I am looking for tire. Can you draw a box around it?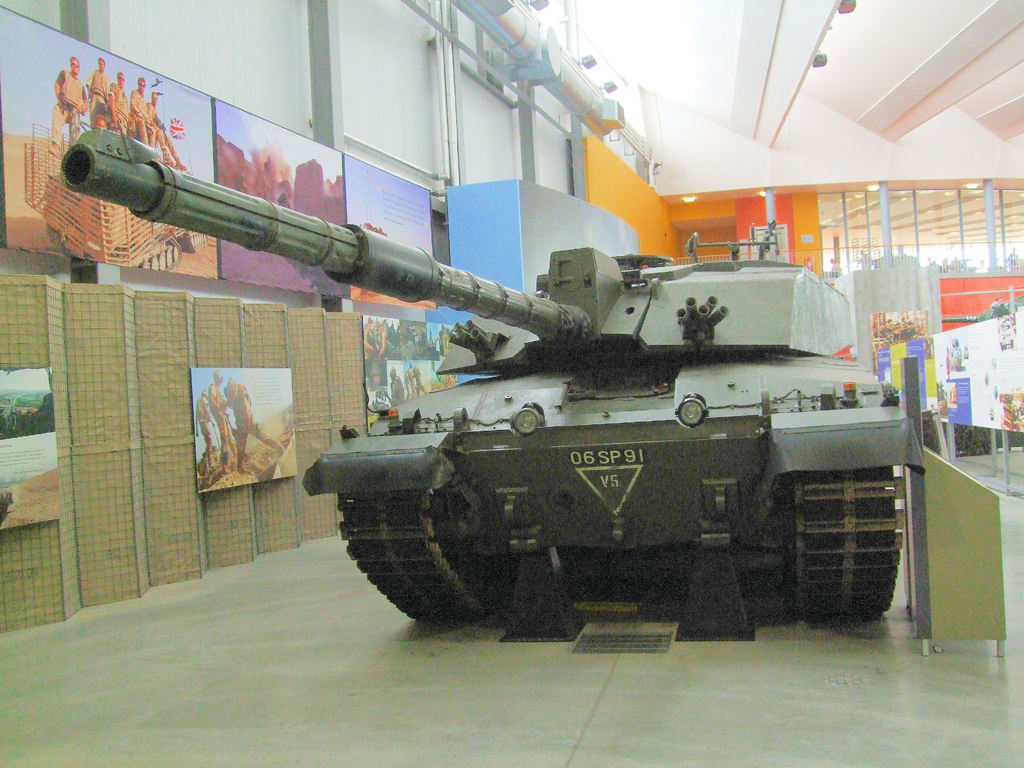
Sure, the bounding box is select_region(796, 460, 897, 634).
